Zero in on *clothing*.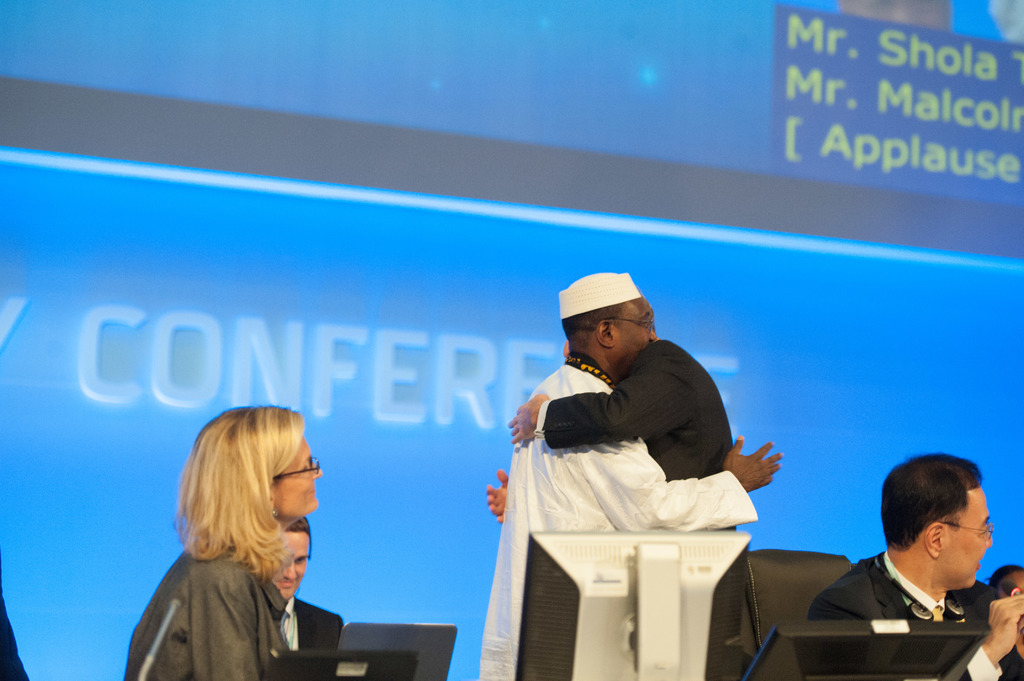
Zeroed in: (left=804, top=551, right=1023, bottom=680).
